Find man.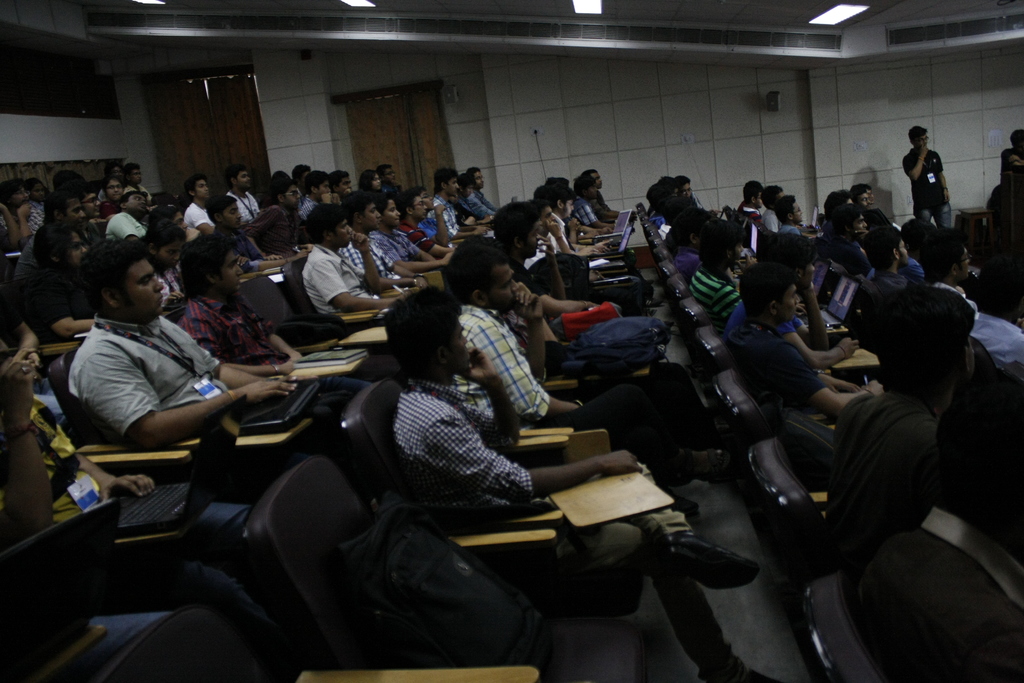
721/260/881/427.
